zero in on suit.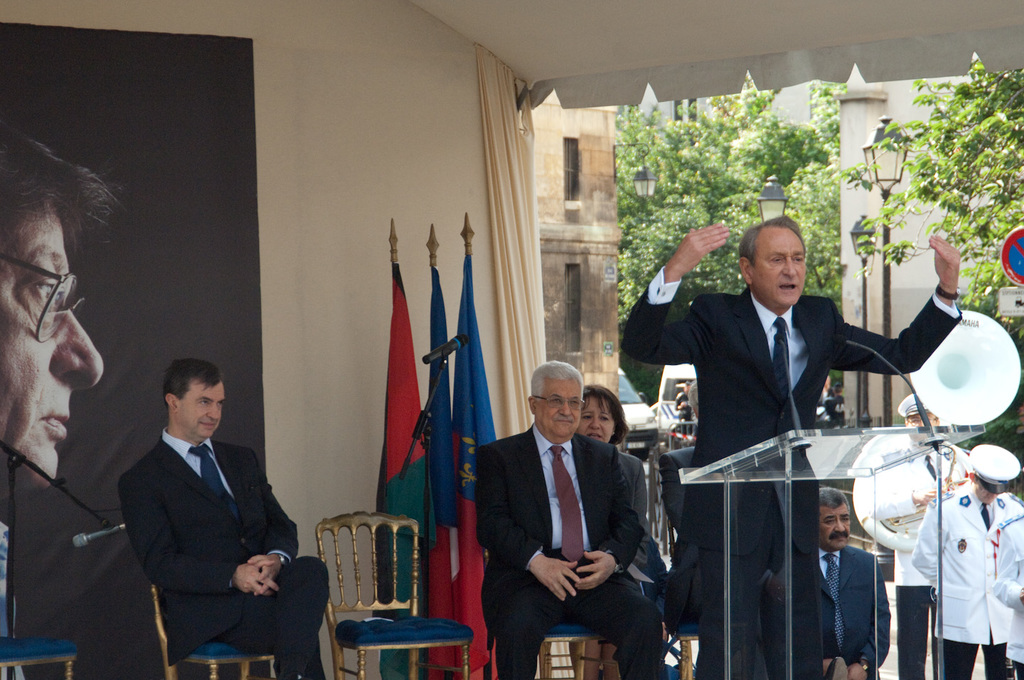
Zeroed in: 619 266 955 679.
